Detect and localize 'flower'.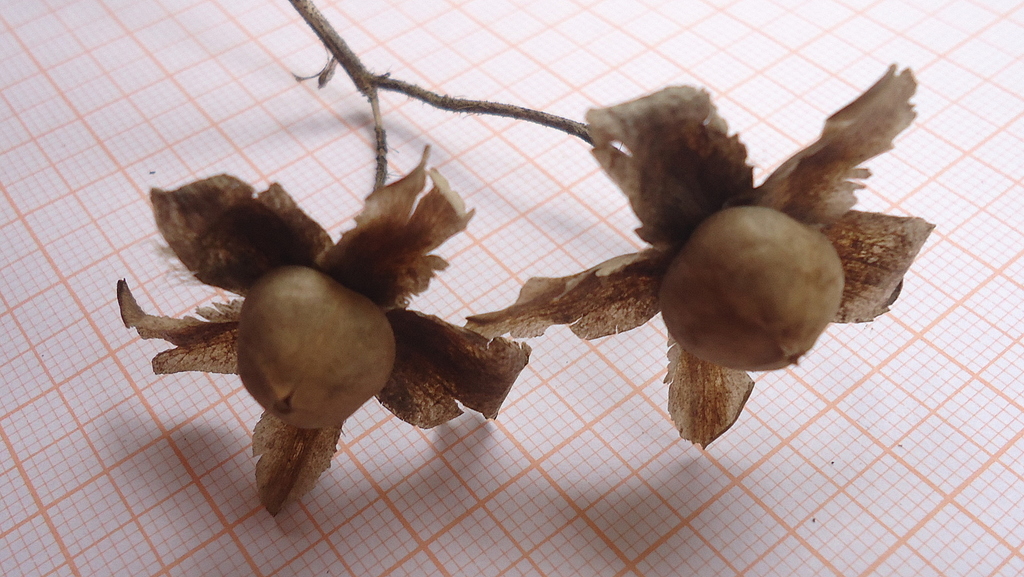
Localized at [left=119, top=171, right=535, bottom=515].
